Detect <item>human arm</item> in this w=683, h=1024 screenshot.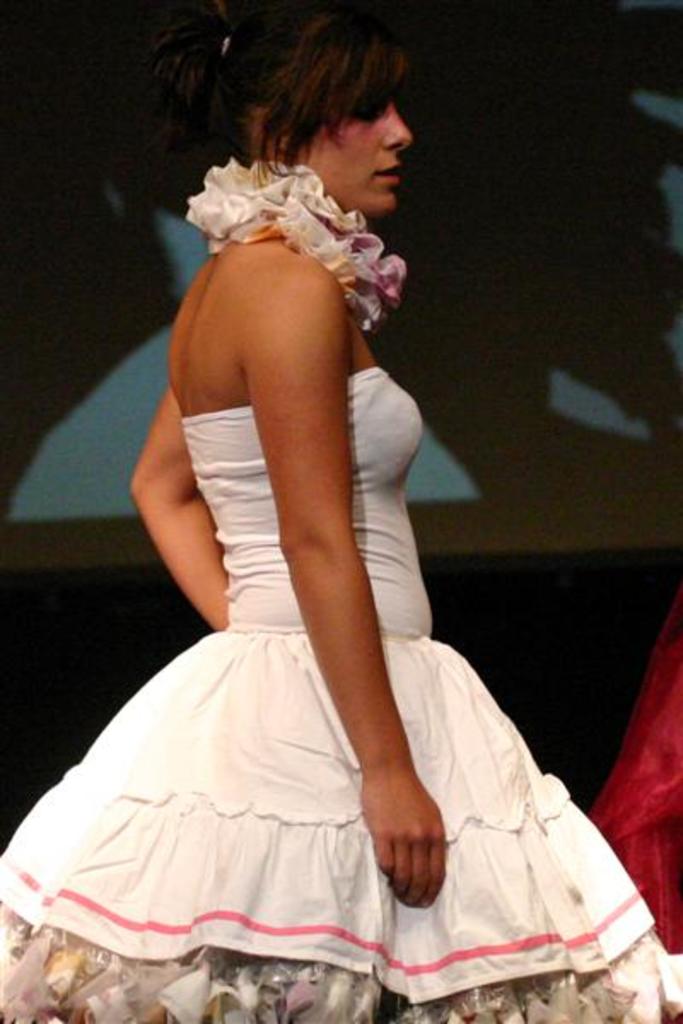
Detection: [244, 256, 449, 916].
